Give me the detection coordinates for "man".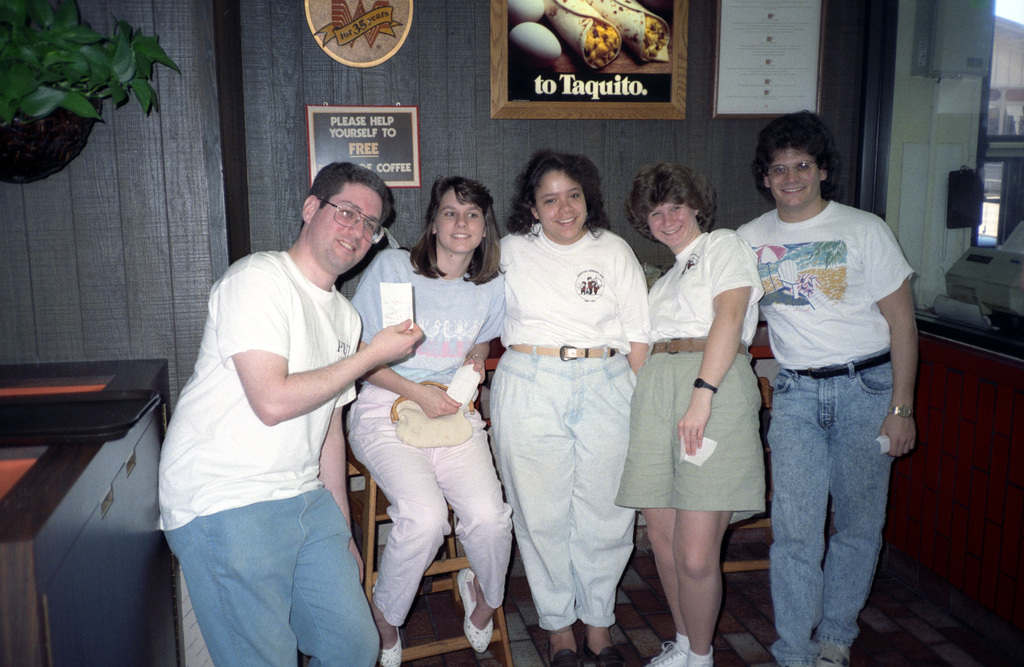
[x1=169, y1=149, x2=421, y2=638].
